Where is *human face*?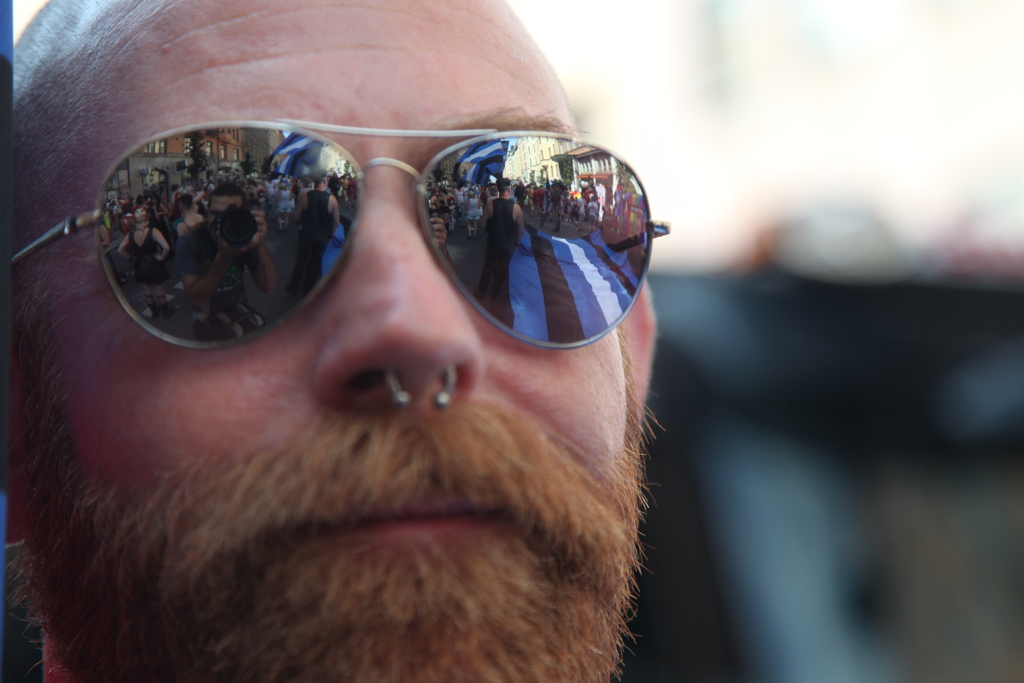
15,0,630,549.
